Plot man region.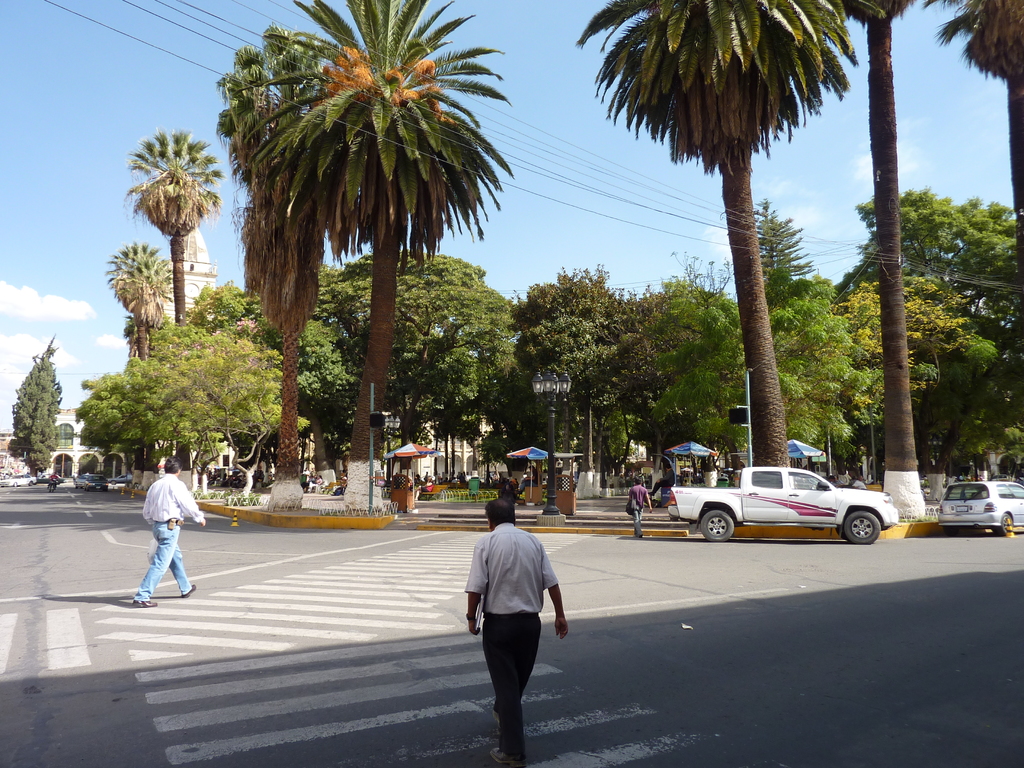
Plotted at Rect(650, 464, 675, 497).
